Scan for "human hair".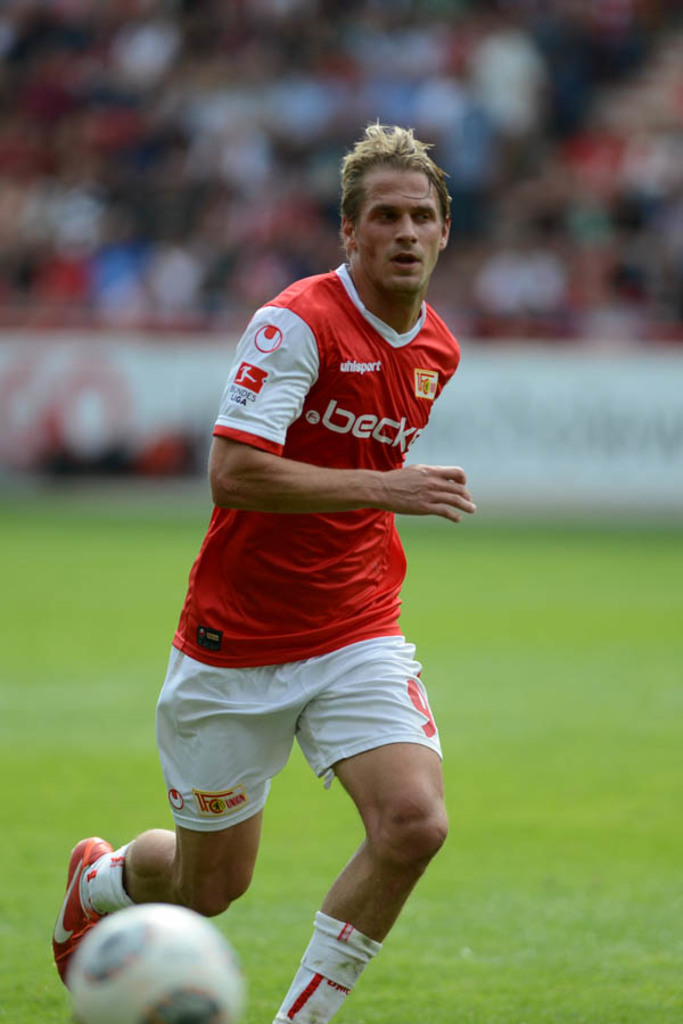
Scan result: [x1=334, y1=117, x2=458, y2=224].
